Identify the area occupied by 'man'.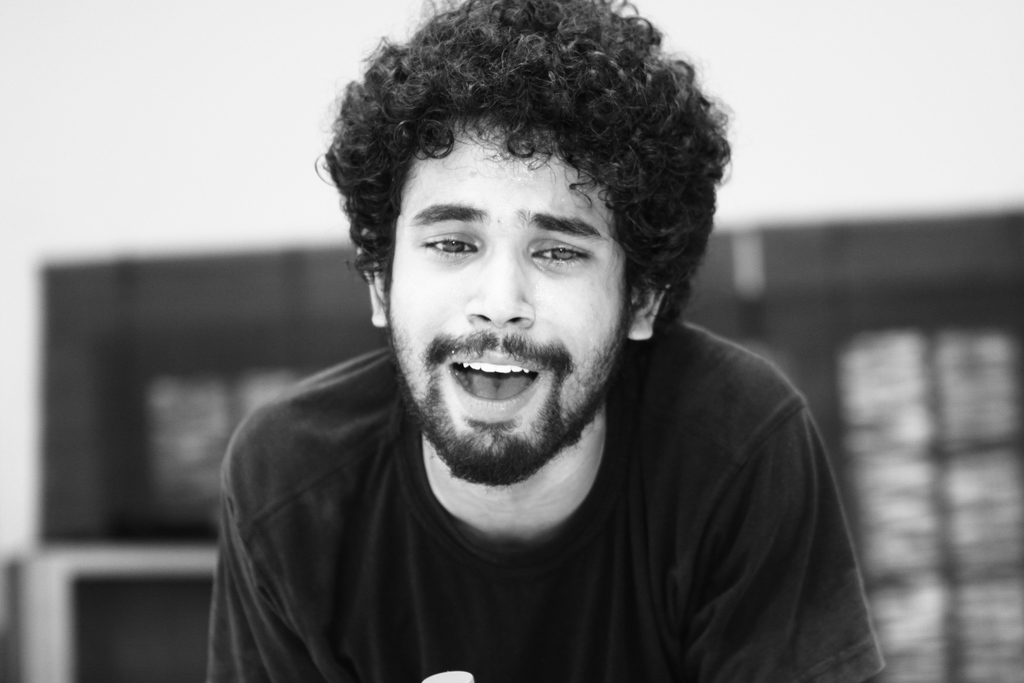
Area: <bbox>141, 19, 911, 675</bbox>.
